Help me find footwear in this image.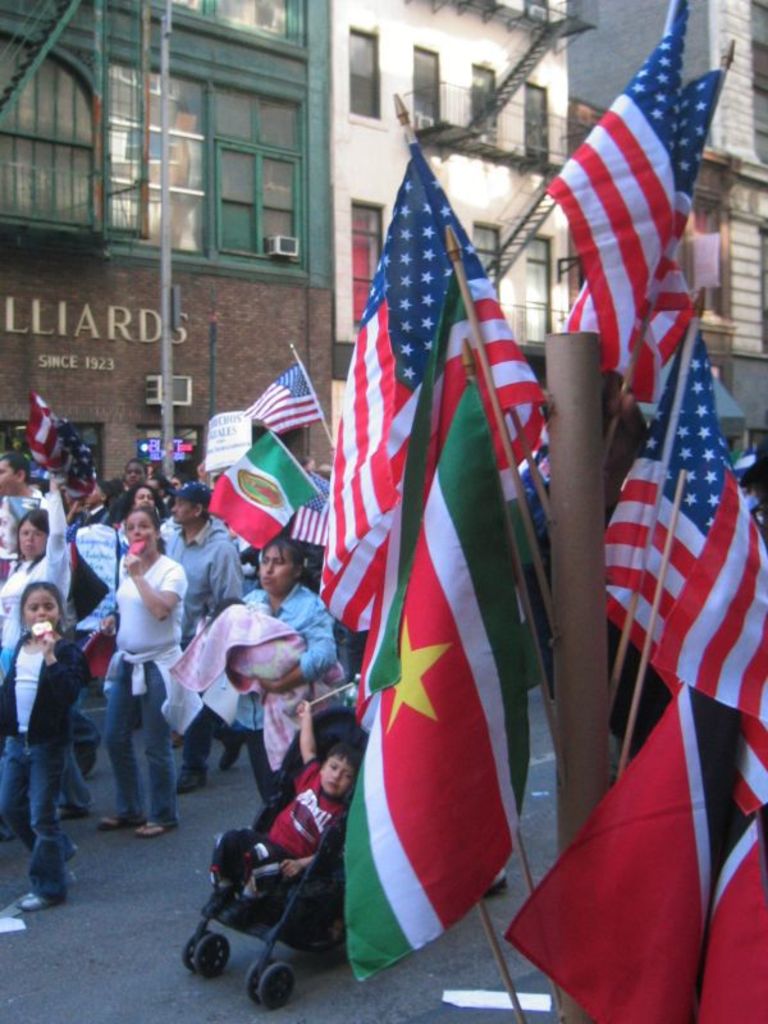
Found it: (left=220, top=735, right=250, bottom=768).
